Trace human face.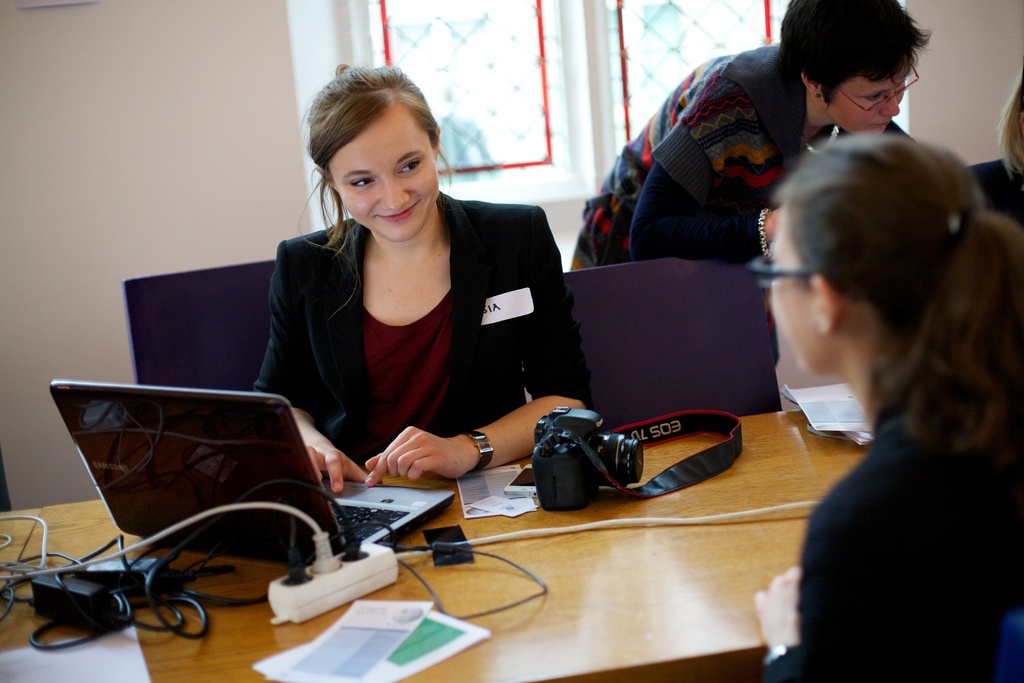
Traced to x1=330, y1=108, x2=438, y2=239.
